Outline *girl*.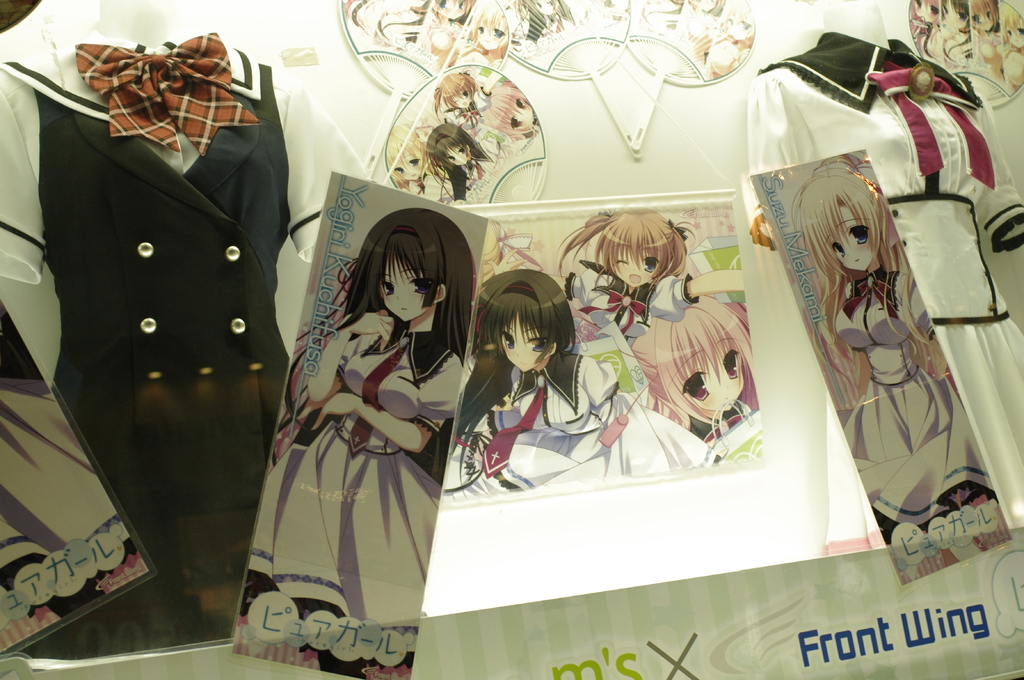
Outline: [left=792, top=150, right=1002, bottom=528].
